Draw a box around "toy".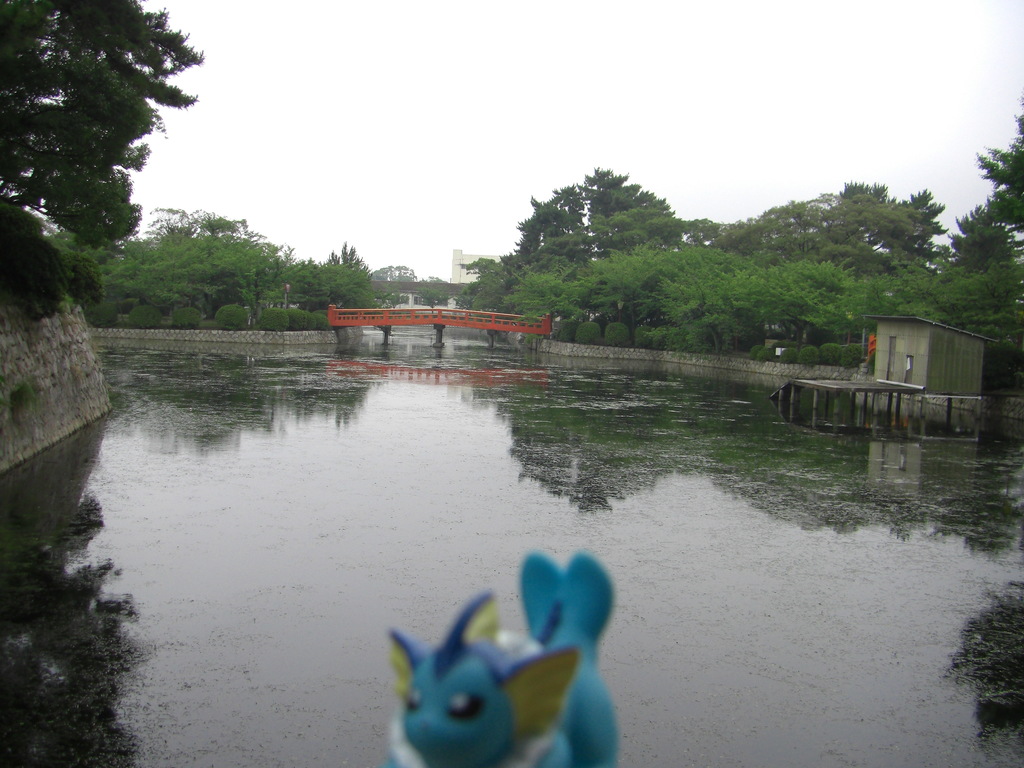
(left=383, top=571, right=618, bottom=759).
